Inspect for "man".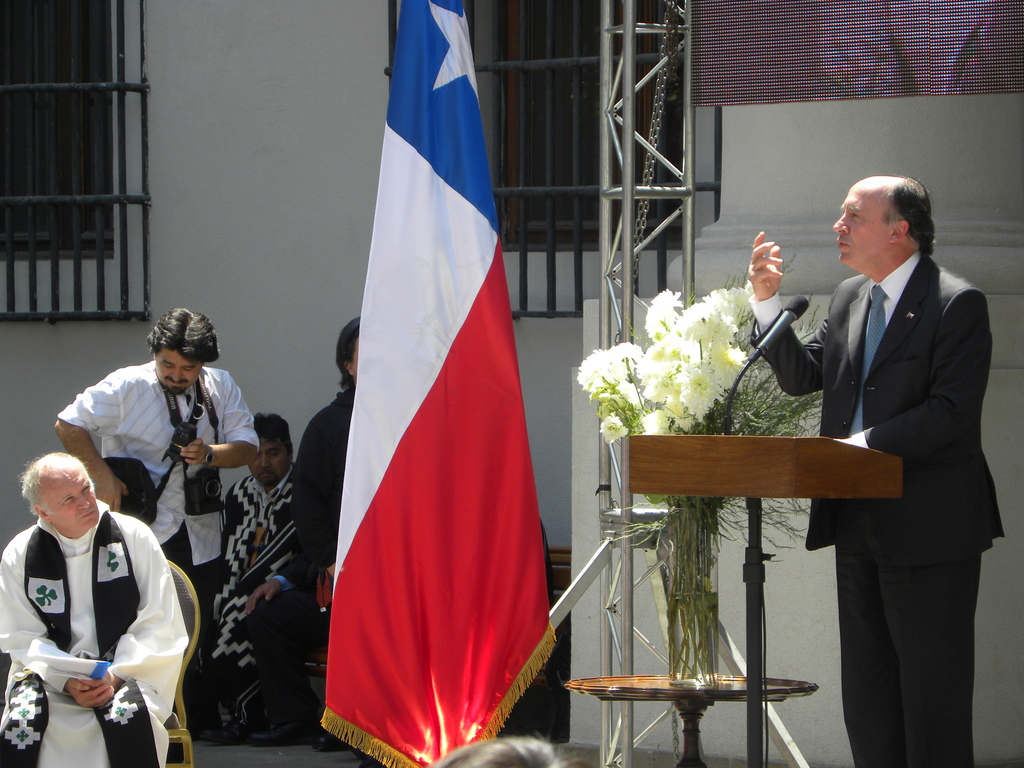
Inspection: bbox=[788, 154, 1000, 728].
